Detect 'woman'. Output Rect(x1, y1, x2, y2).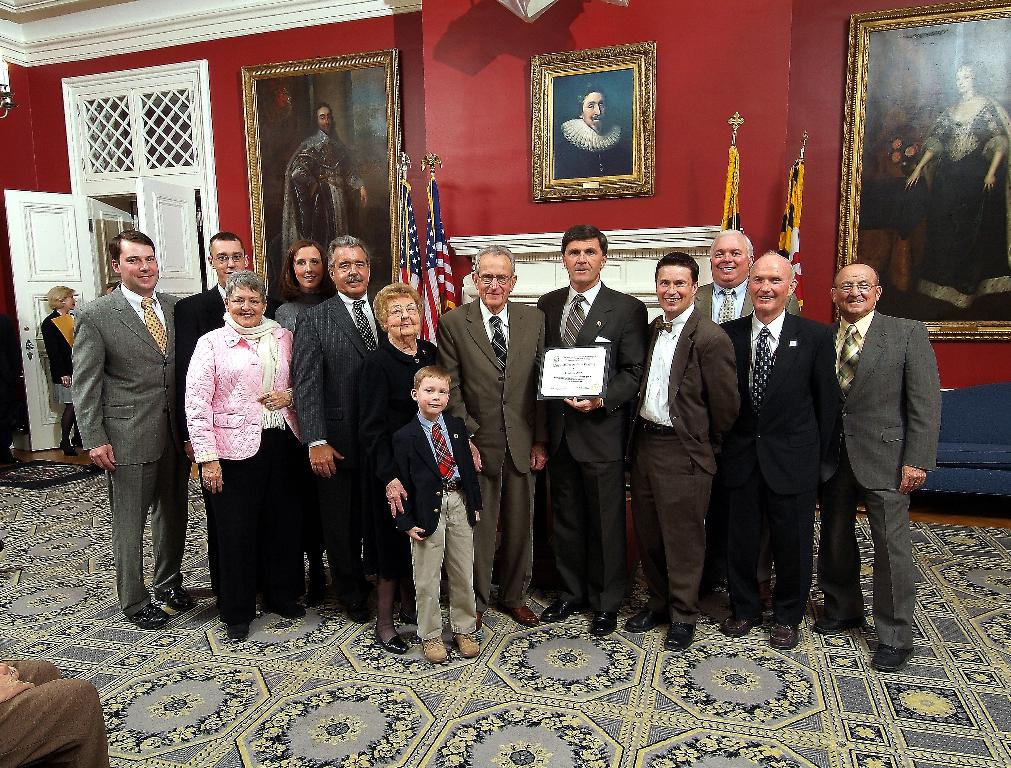
Rect(45, 284, 78, 455).
